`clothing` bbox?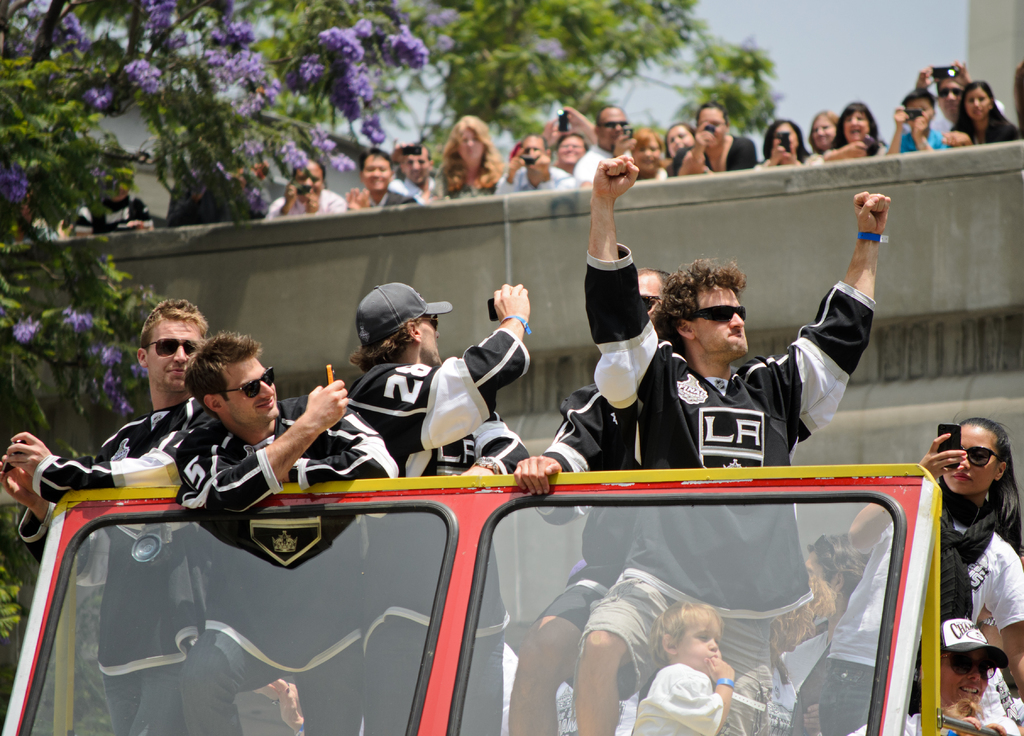
bbox(915, 419, 1017, 706)
